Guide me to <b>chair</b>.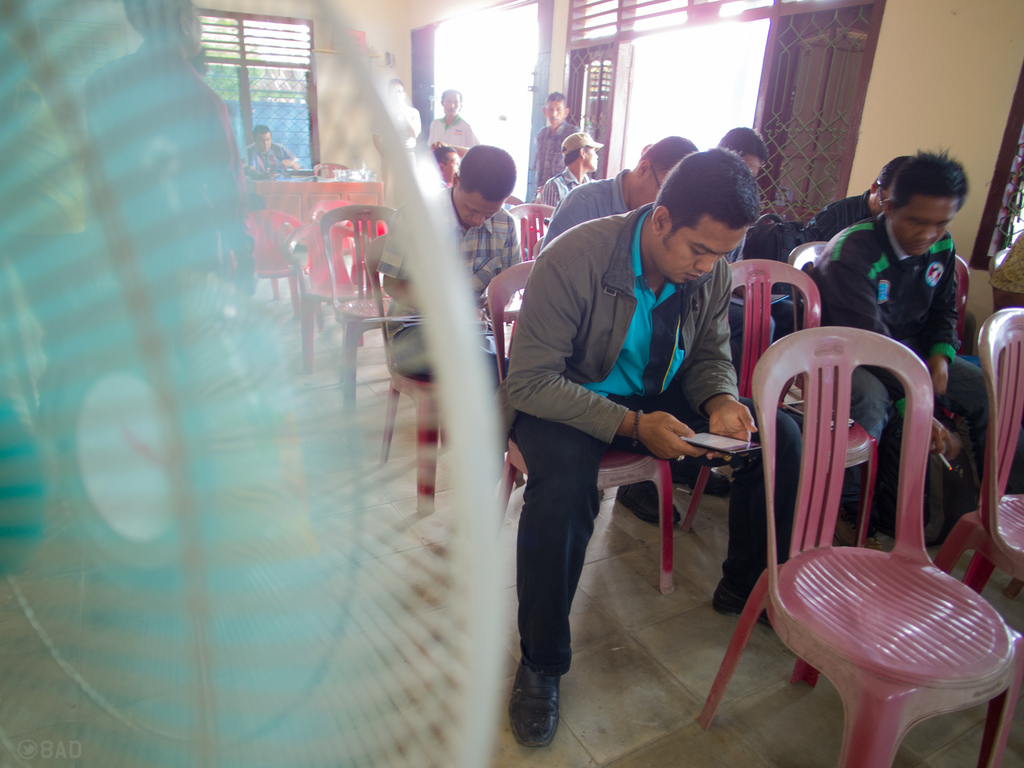
Guidance: 313 156 350 177.
